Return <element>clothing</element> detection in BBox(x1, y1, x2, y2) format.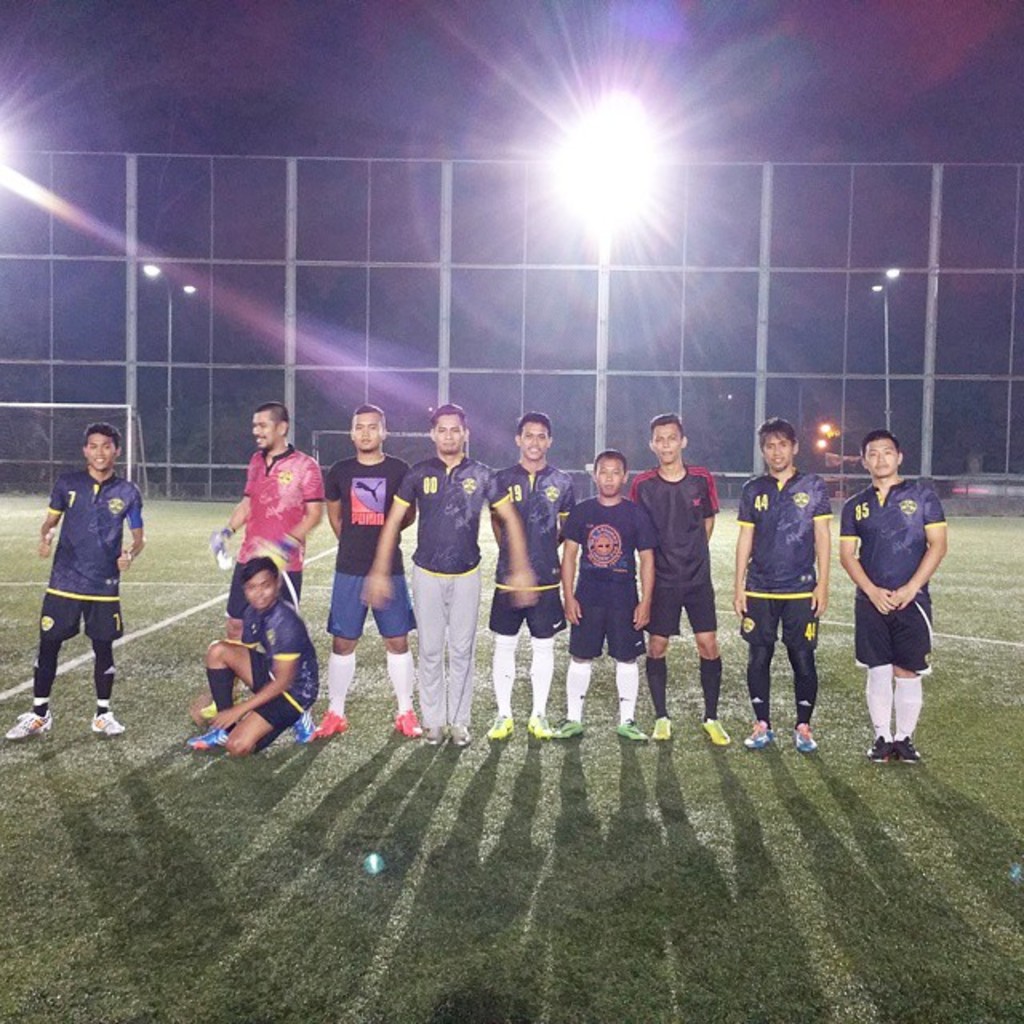
BBox(738, 466, 830, 648).
